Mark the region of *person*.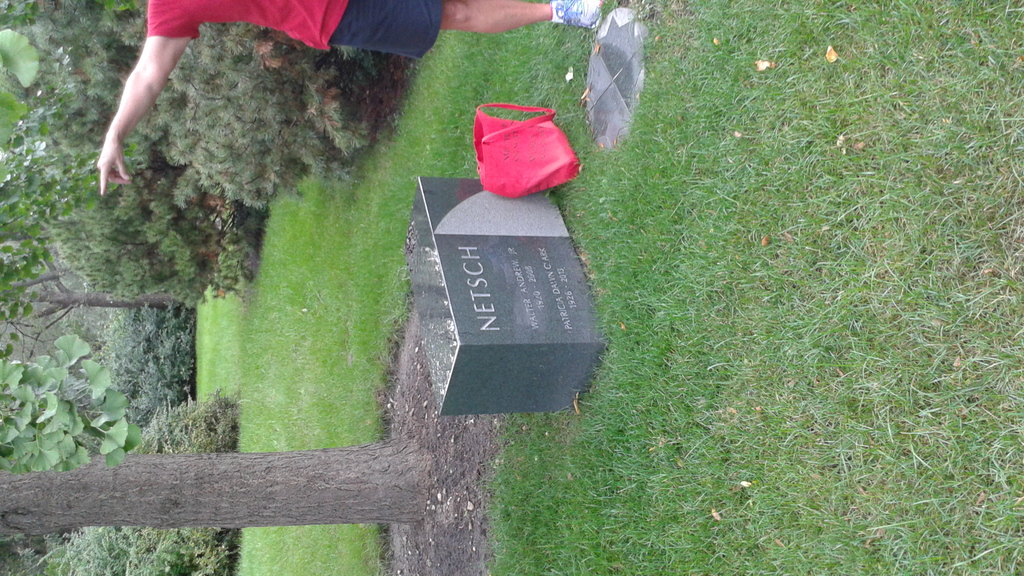
Region: l=101, t=0, r=604, b=195.
